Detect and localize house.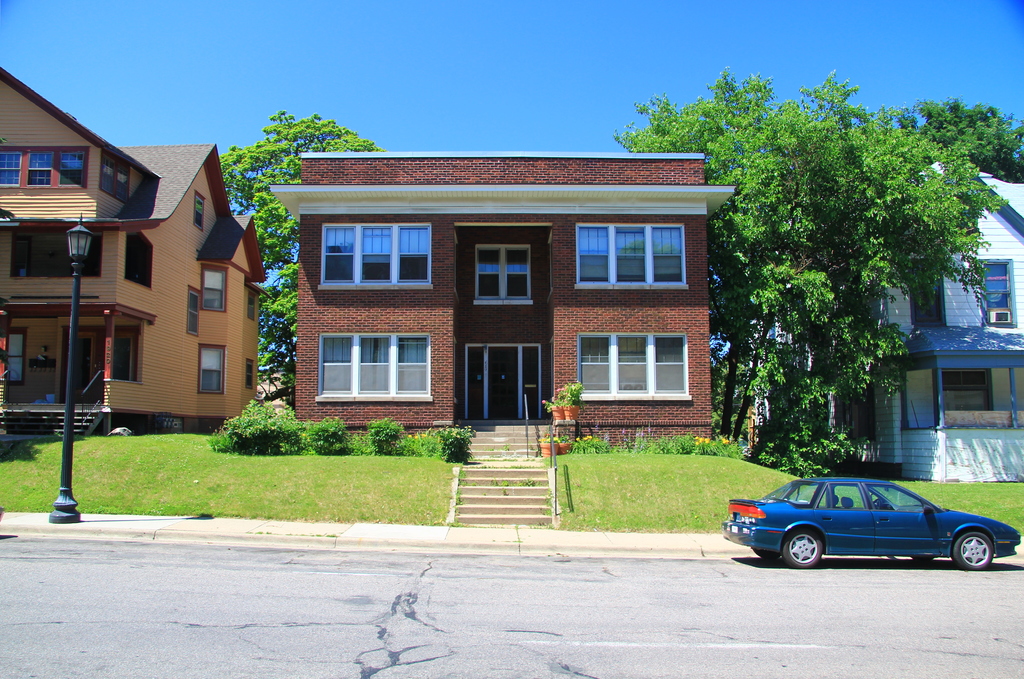
Localized at (742,292,865,429).
